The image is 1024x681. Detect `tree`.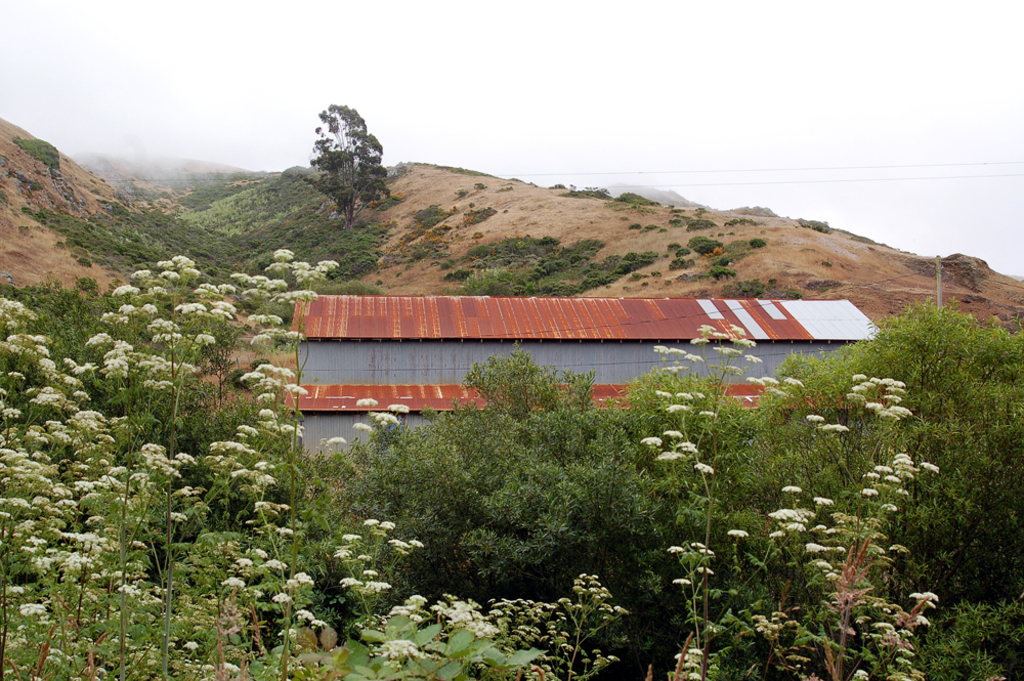
Detection: [306,99,393,238].
